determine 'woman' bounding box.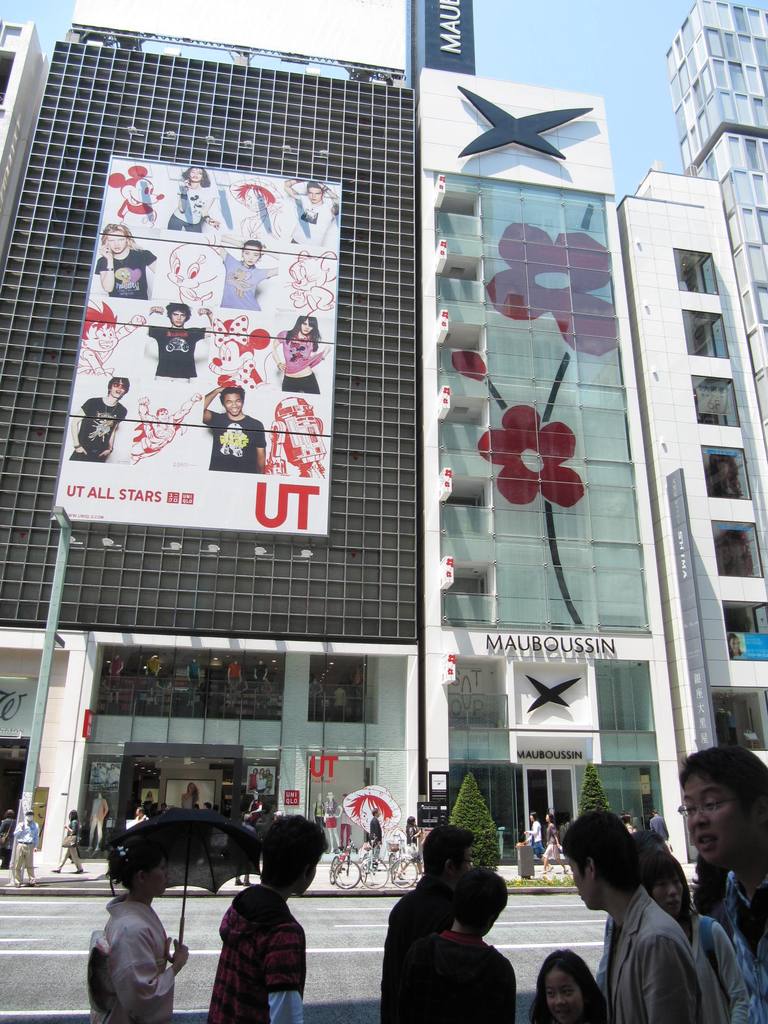
Determined: 522:812:554:870.
